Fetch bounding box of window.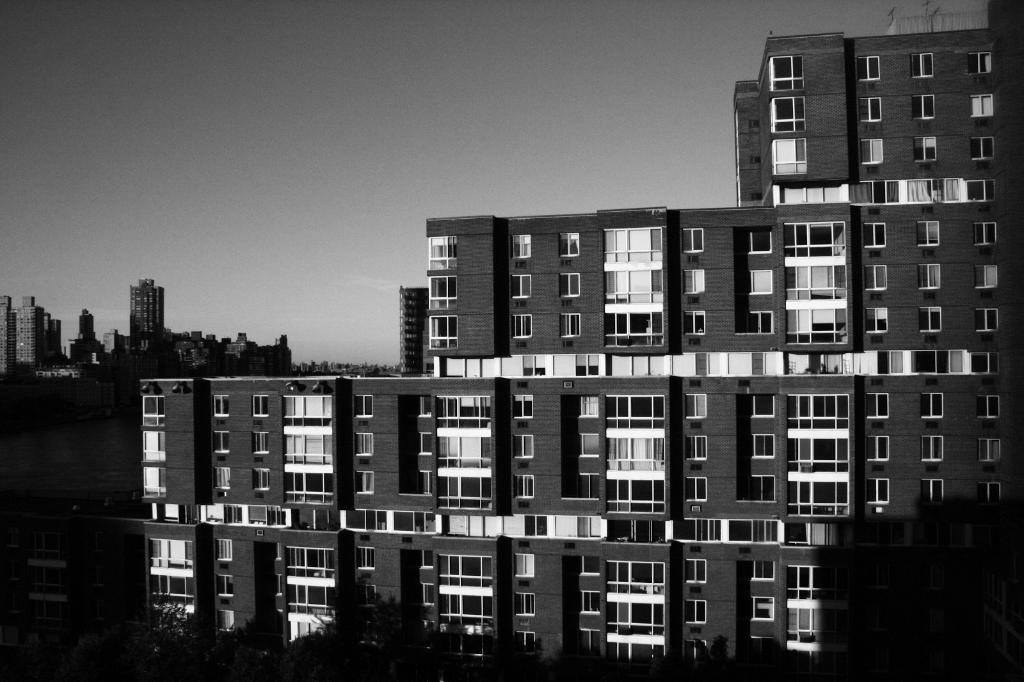
Bbox: box=[607, 560, 663, 594].
